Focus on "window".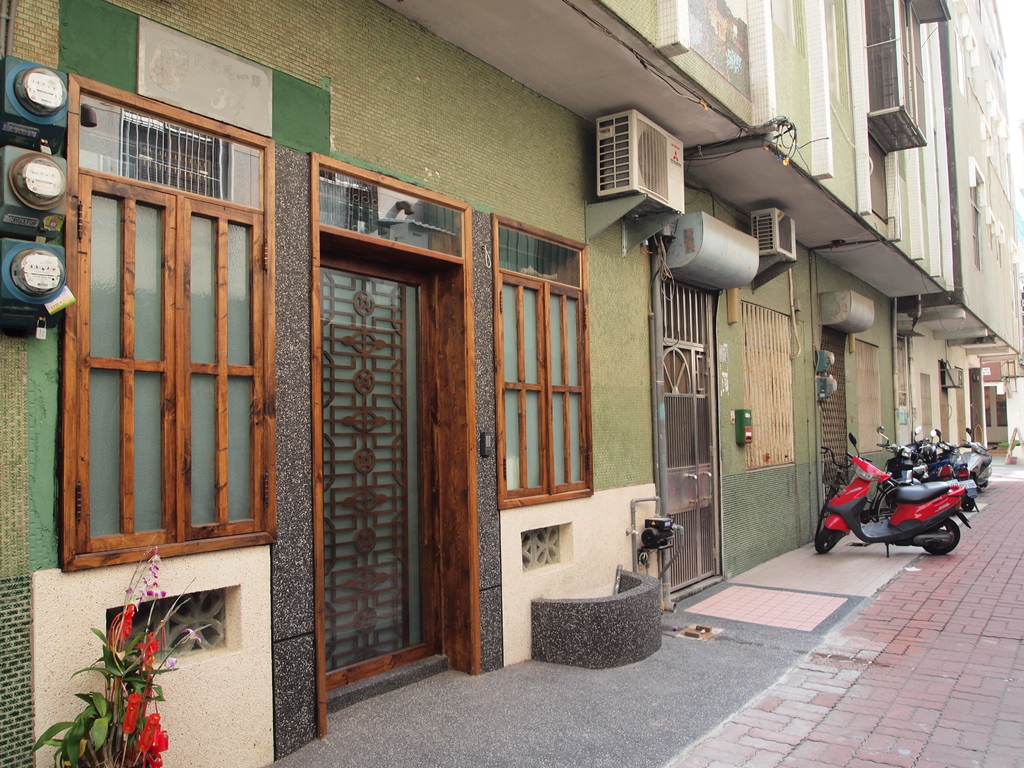
Focused at box(969, 177, 985, 267).
